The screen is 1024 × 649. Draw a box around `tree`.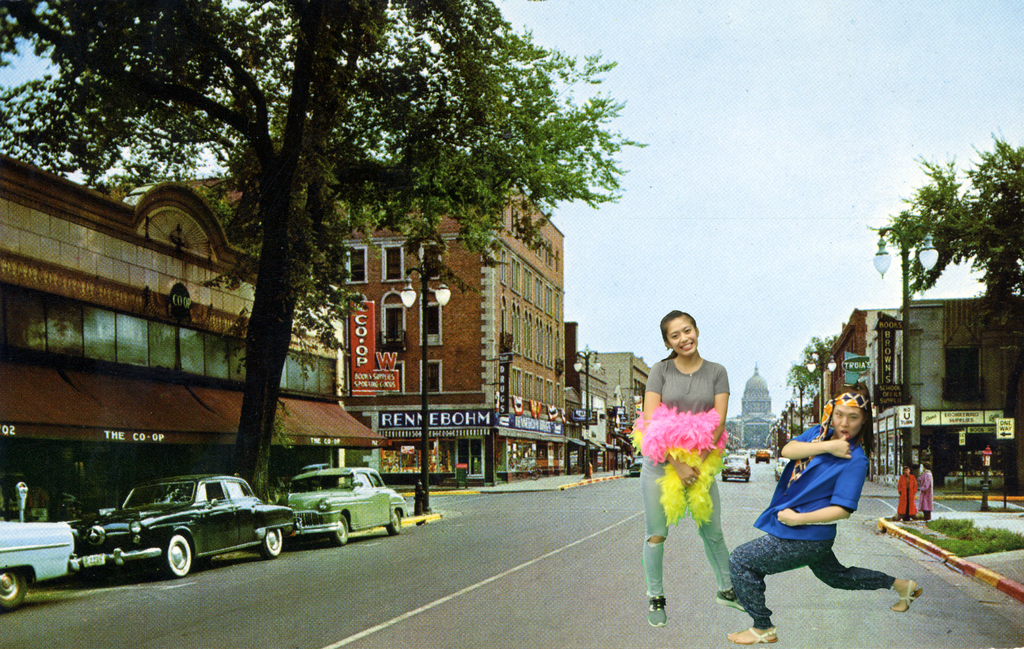
787,328,834,395.
